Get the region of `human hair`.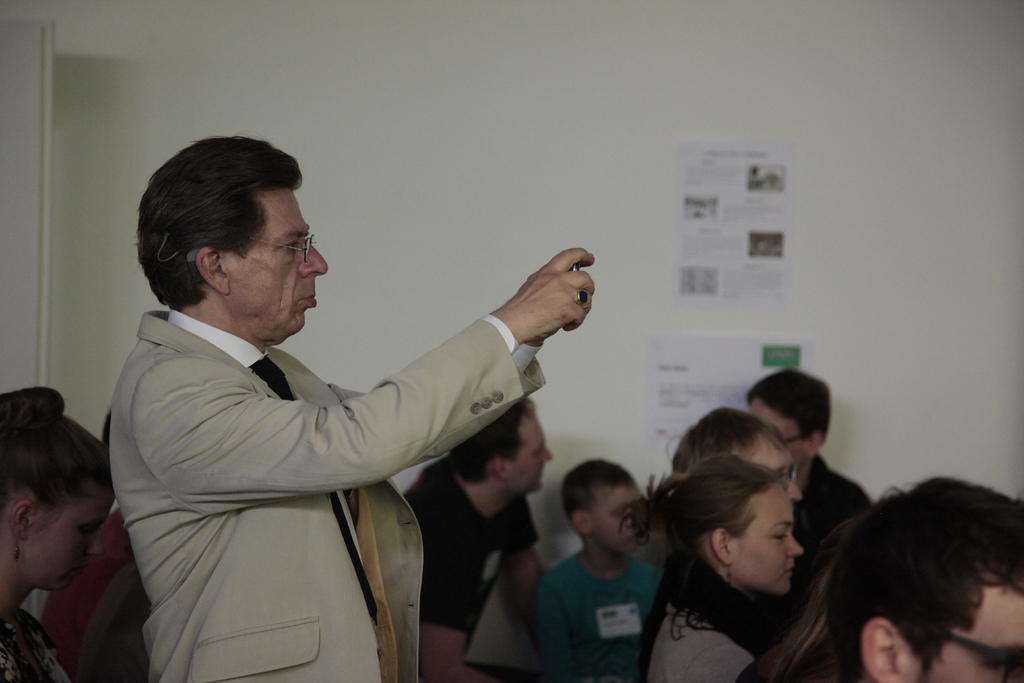
559,458,636,525.
